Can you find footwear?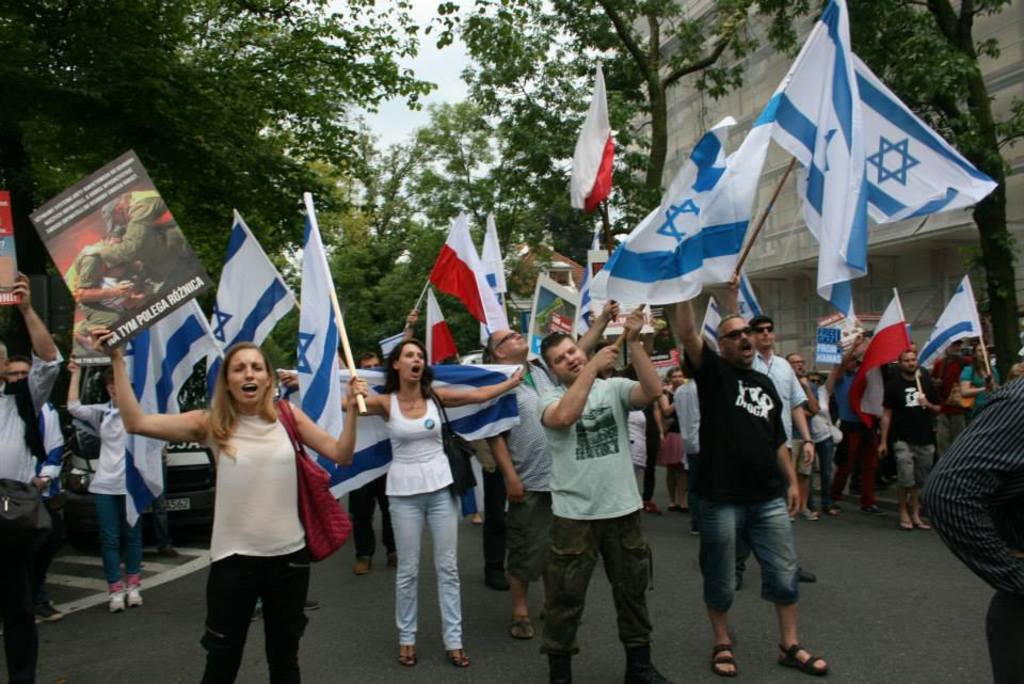
Yes, bounding box: [305,598,321,609].
